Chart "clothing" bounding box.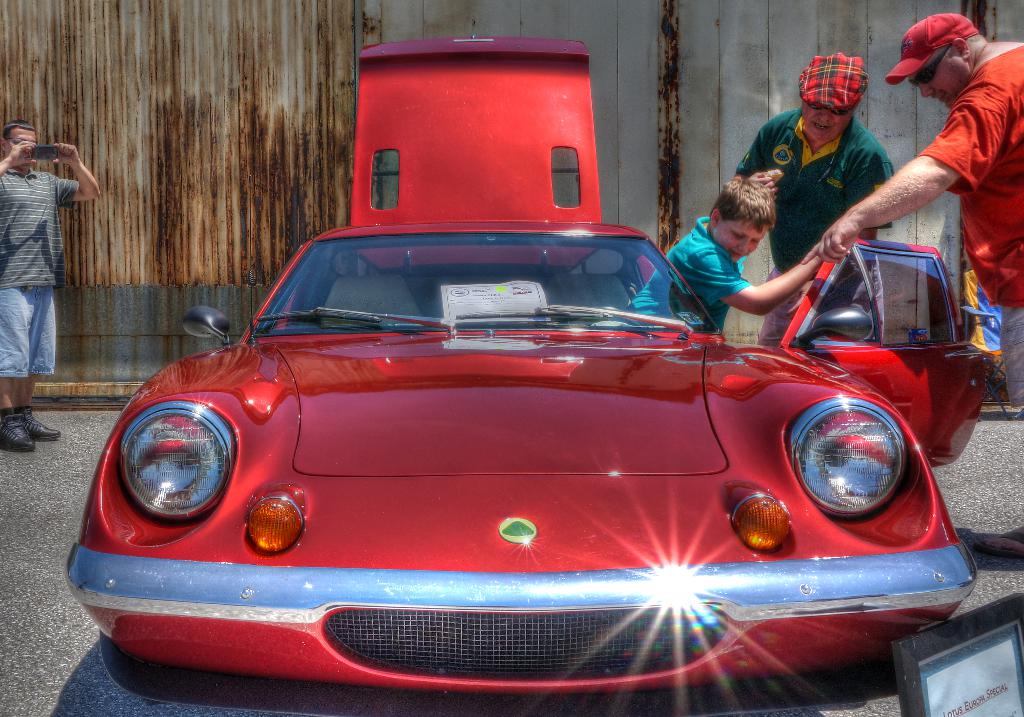
Charted: 628, 215, 746, 340.
